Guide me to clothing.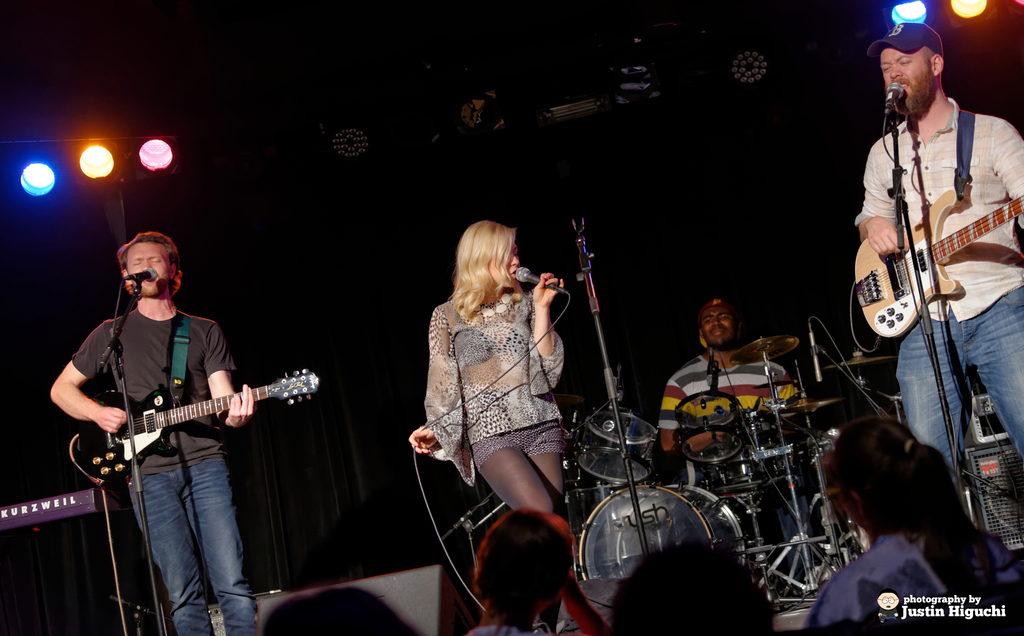
Guidance: bbox=[803, 503, 1018, 635].
